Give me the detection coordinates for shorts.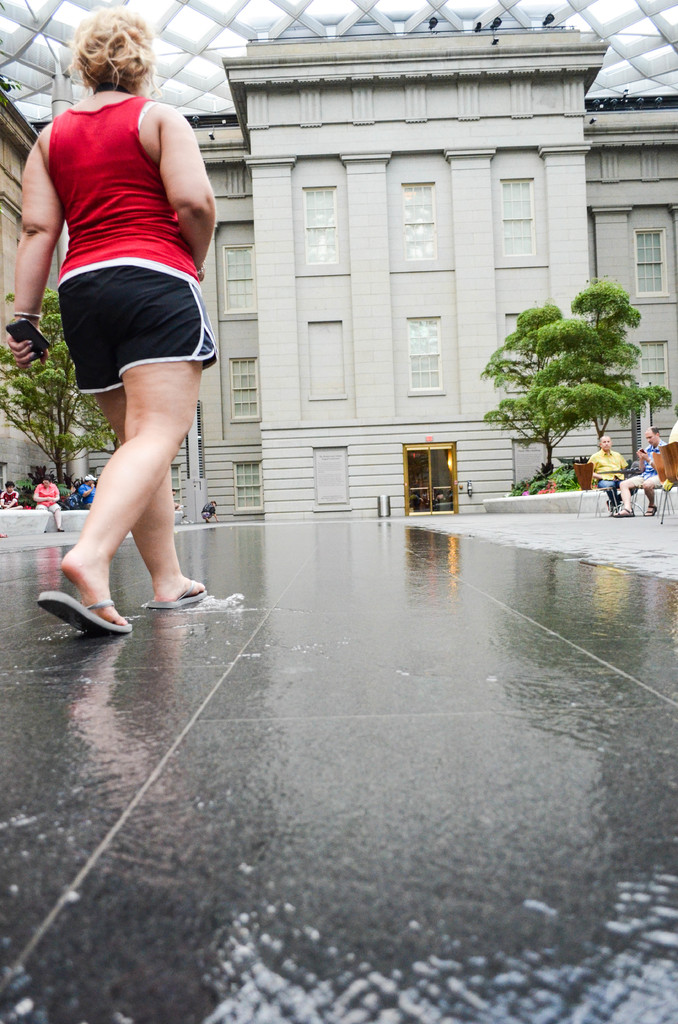
crop(51, 255, 220, 366).
